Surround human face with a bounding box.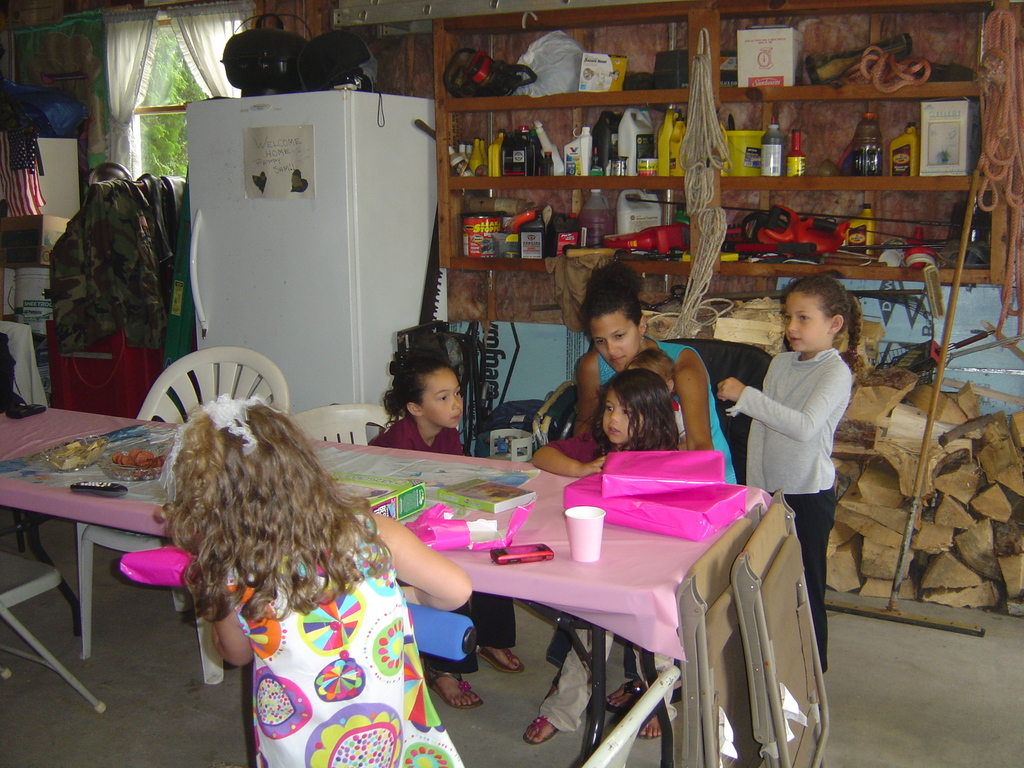
BBox(423, 369, 461, 428).
